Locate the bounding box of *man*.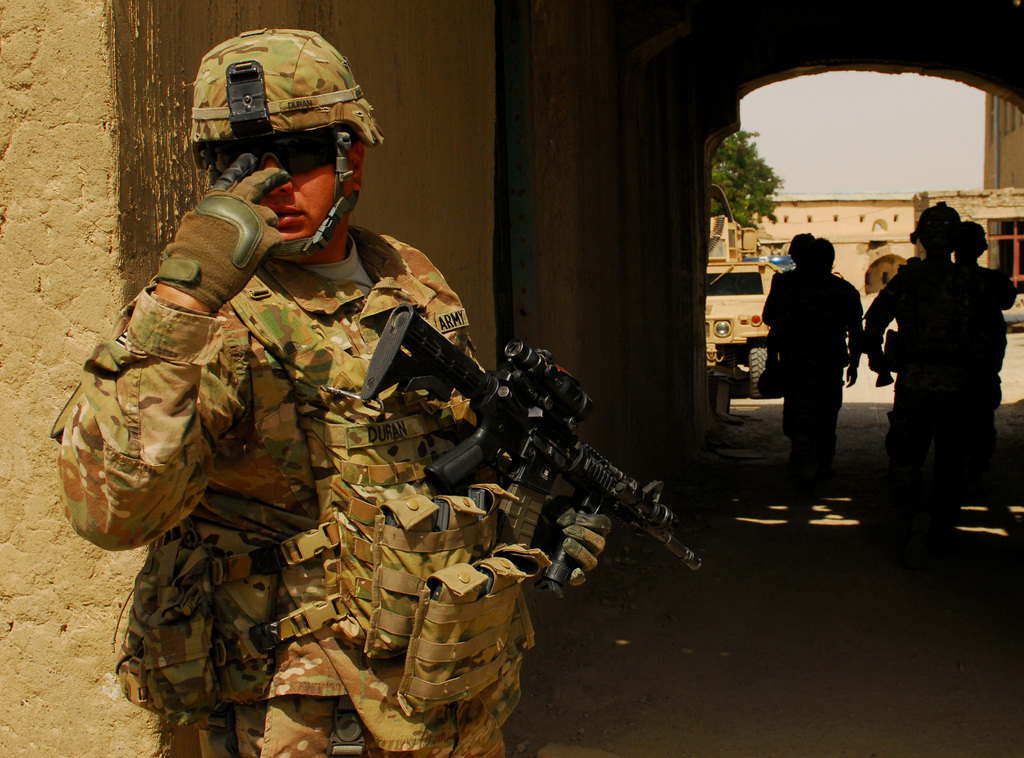
Bounding box: 868/198/984/499.
